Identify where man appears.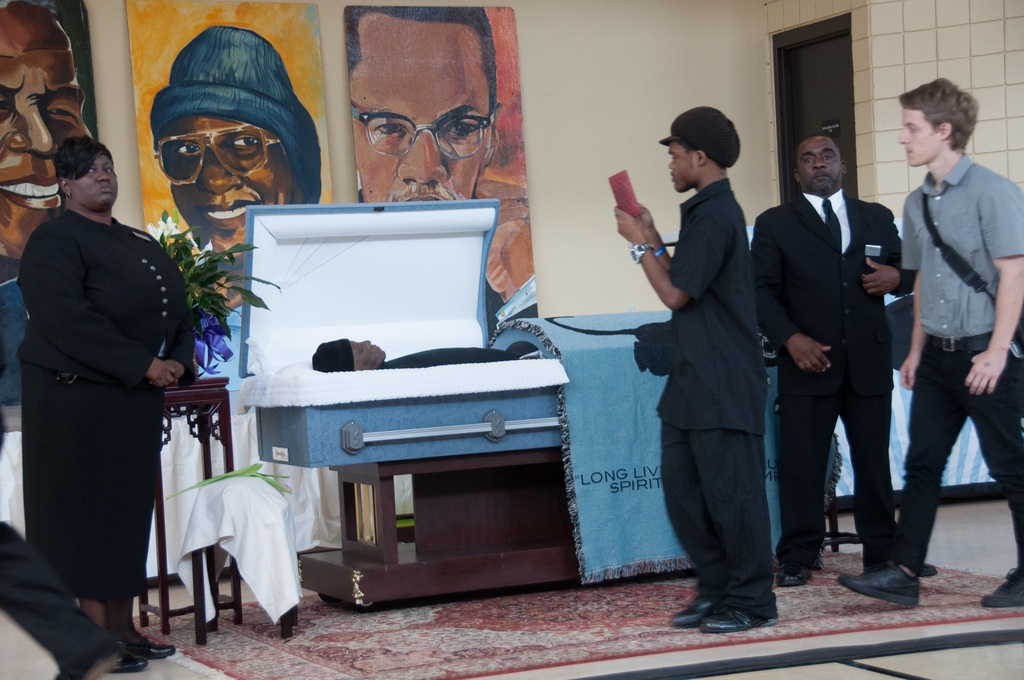
Appears at 0/0/94/400.
